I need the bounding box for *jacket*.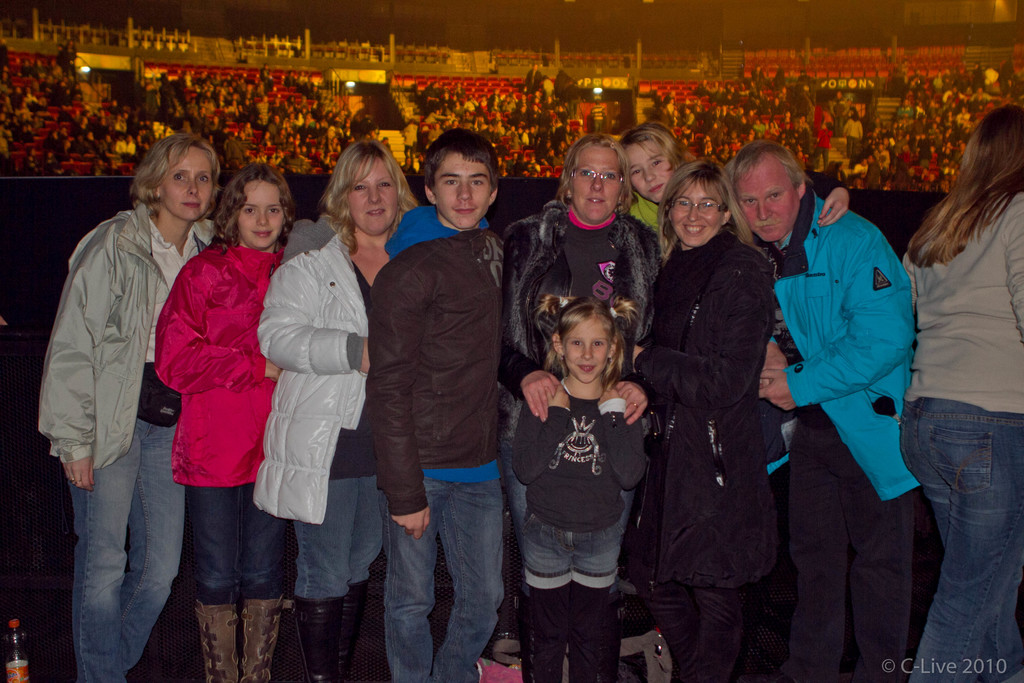
Here it is: detection(756, 180, 931, 506).
